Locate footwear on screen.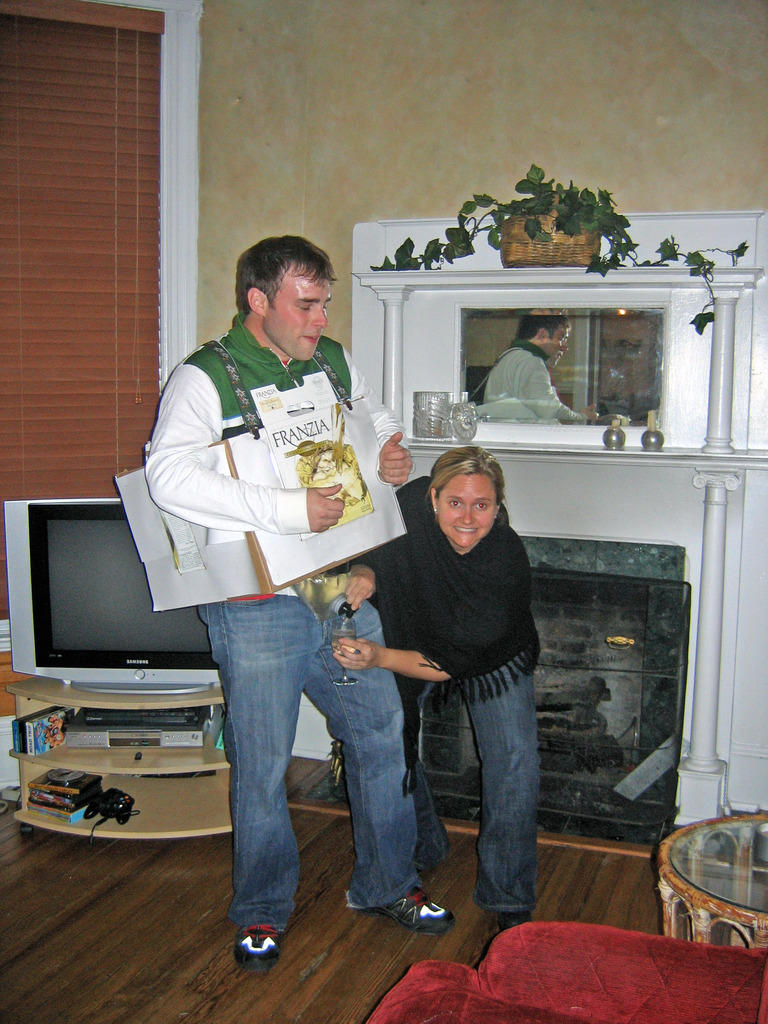
On screen at select_region(373, 889, 458, 934).
